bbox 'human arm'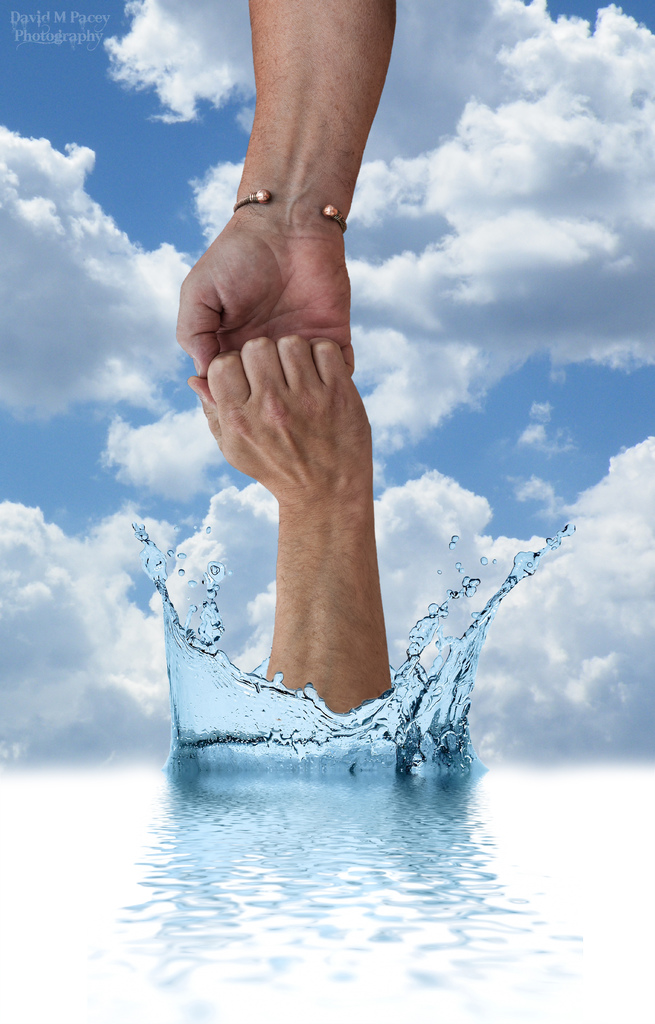
[175,6,357,364]
